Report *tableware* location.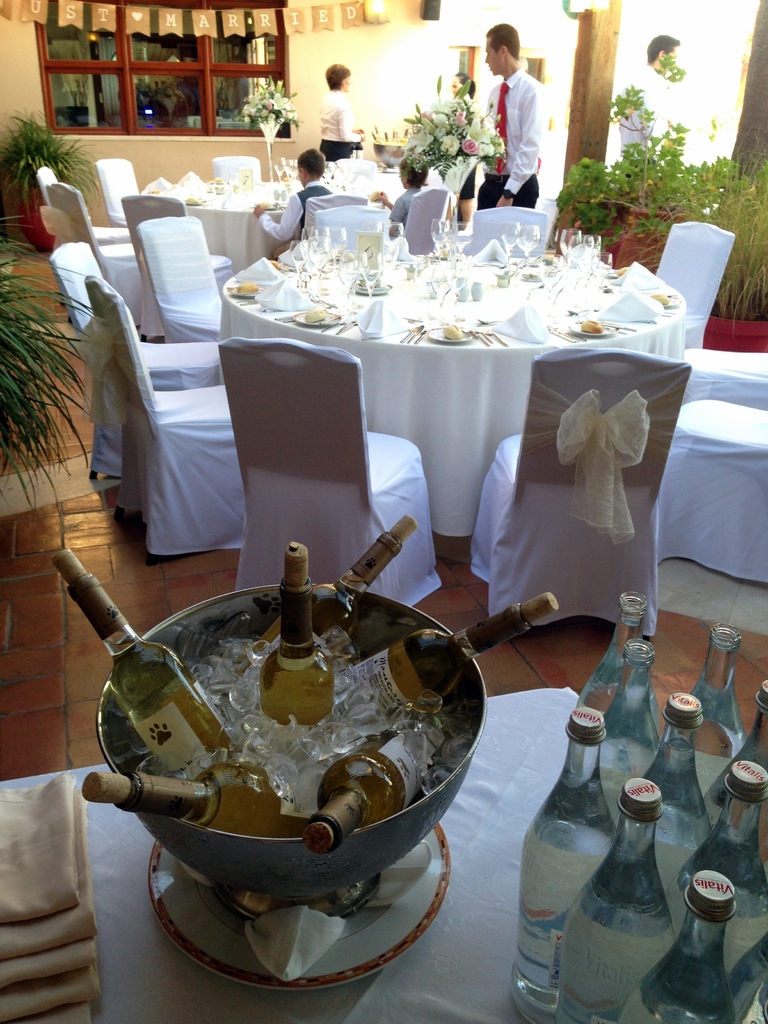
Report: 275,261,298,273.
